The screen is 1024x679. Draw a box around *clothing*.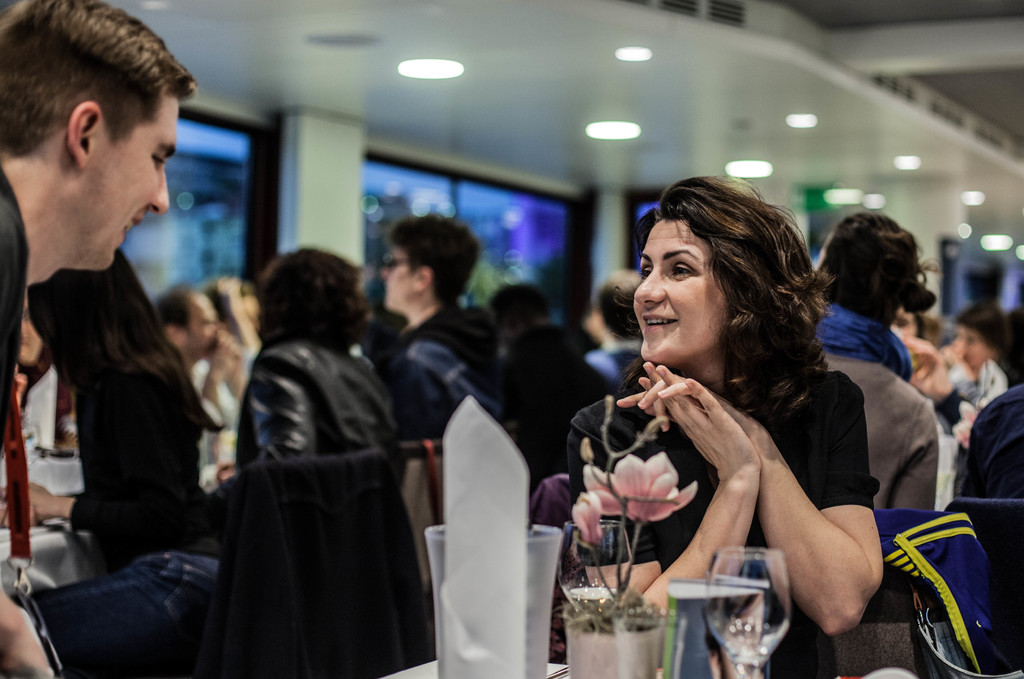
566 363 881 672.
